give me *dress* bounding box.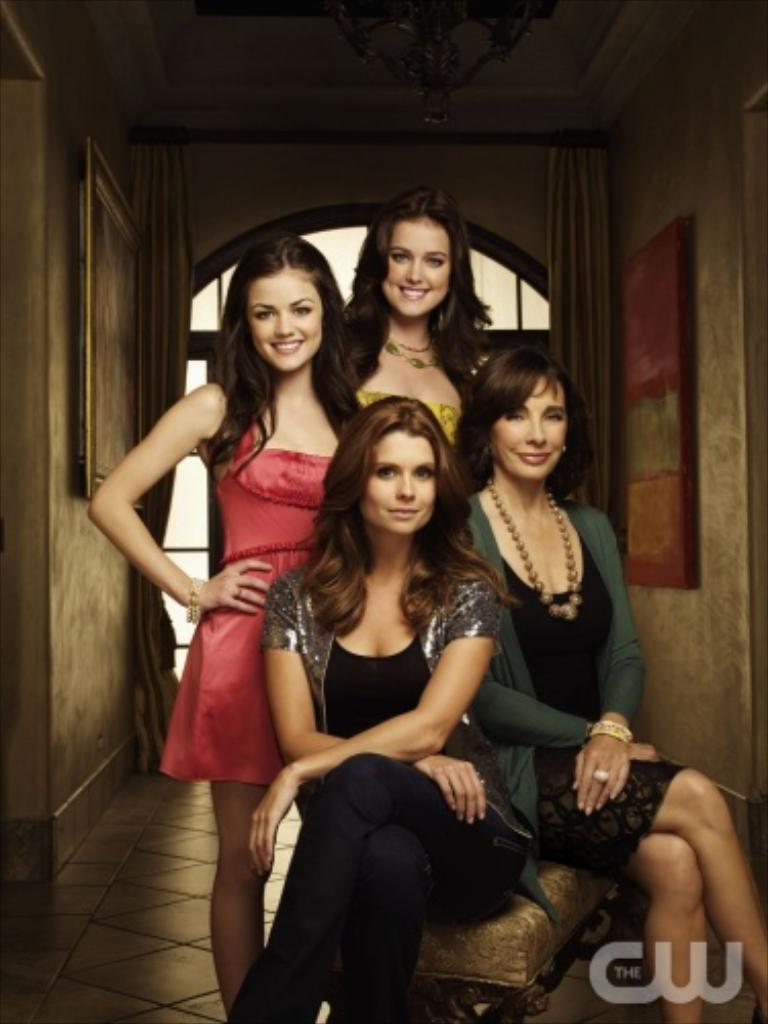
(166, 424, 338, 788).
